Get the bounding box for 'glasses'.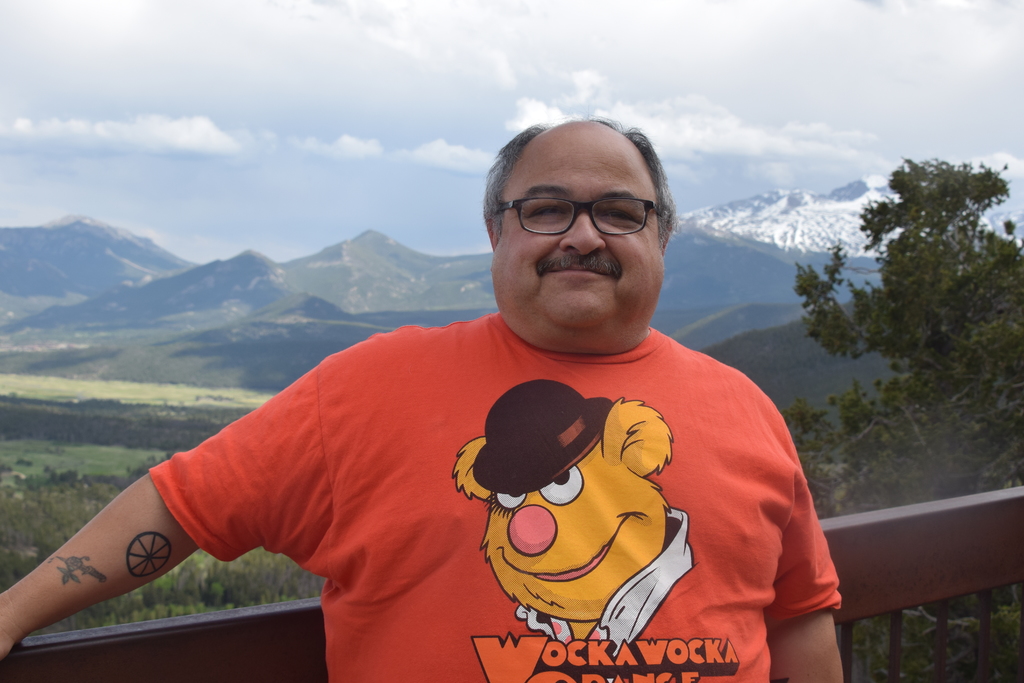
477:179:673:260.
